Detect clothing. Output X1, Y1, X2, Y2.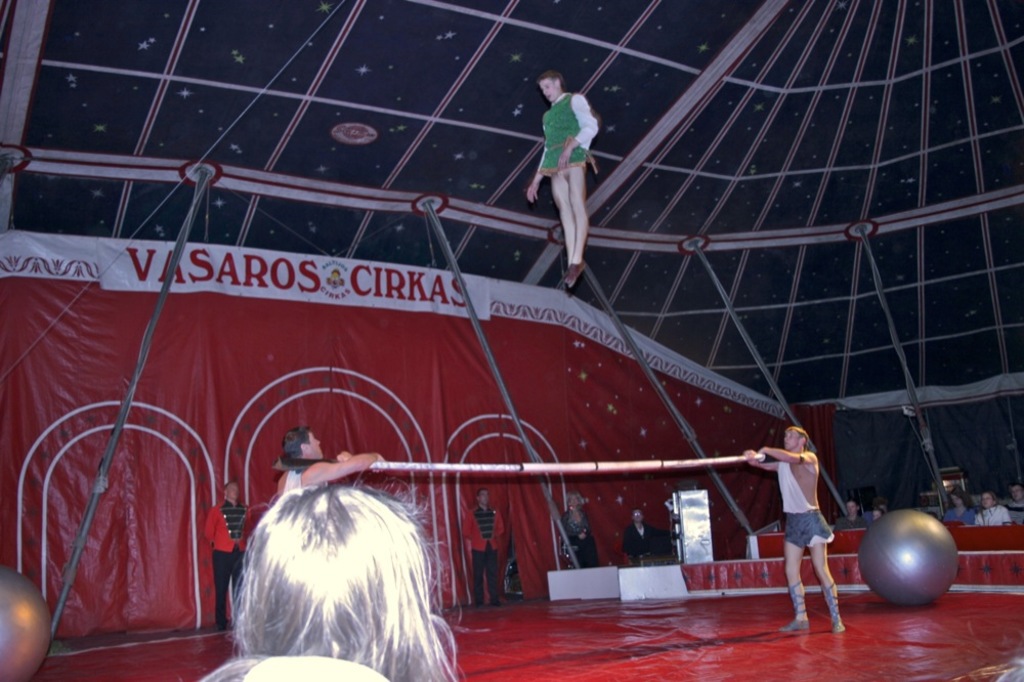
280, 465, 313, 497.
